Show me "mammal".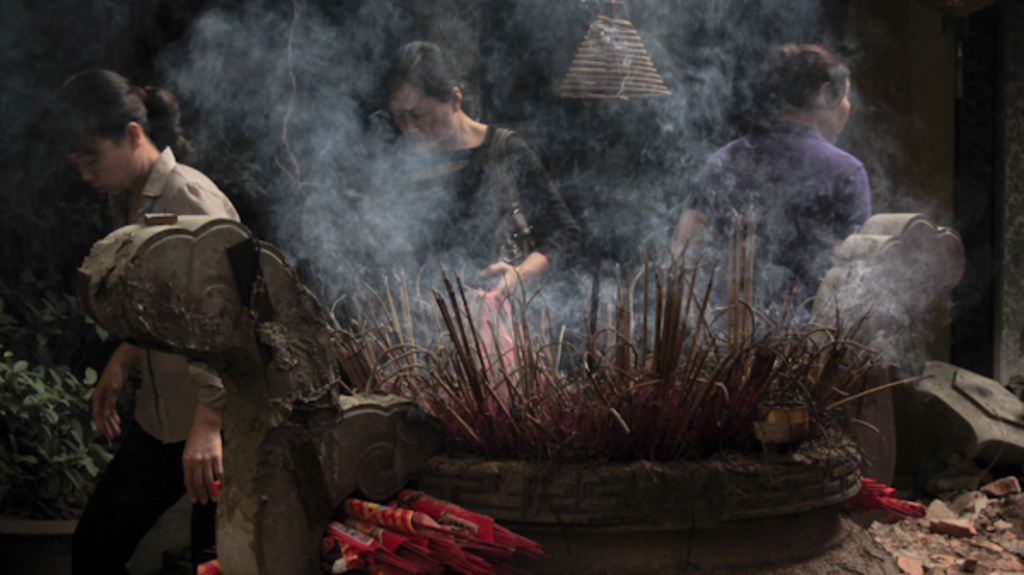
"mammal" is here: BBox(672, 43, 872, 316).
